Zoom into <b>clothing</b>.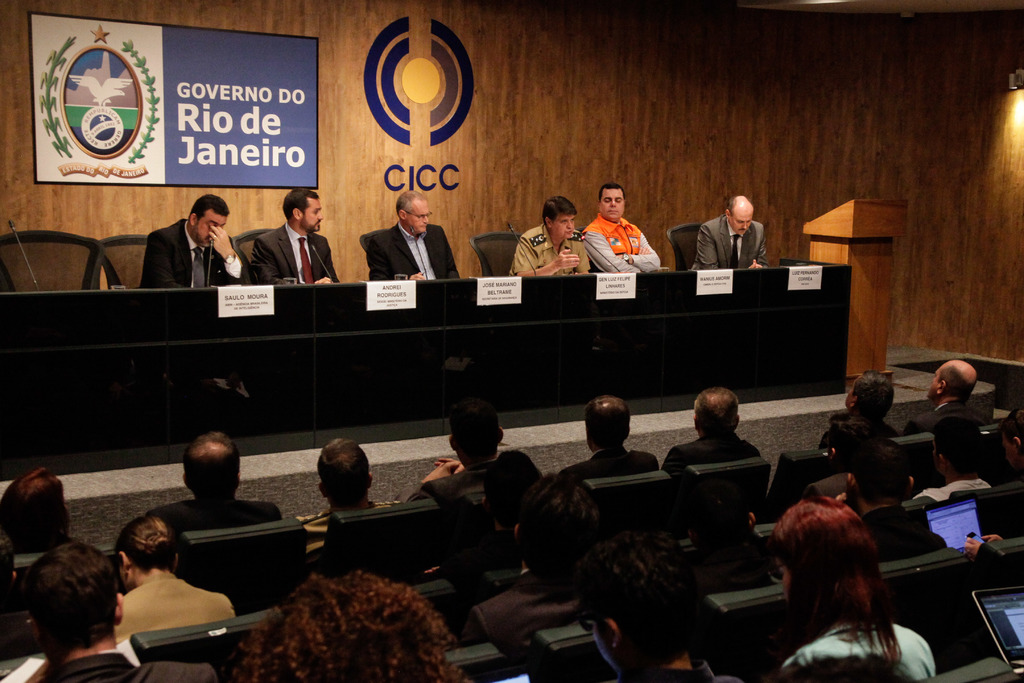
Zoom target: 371 225 464 283.
